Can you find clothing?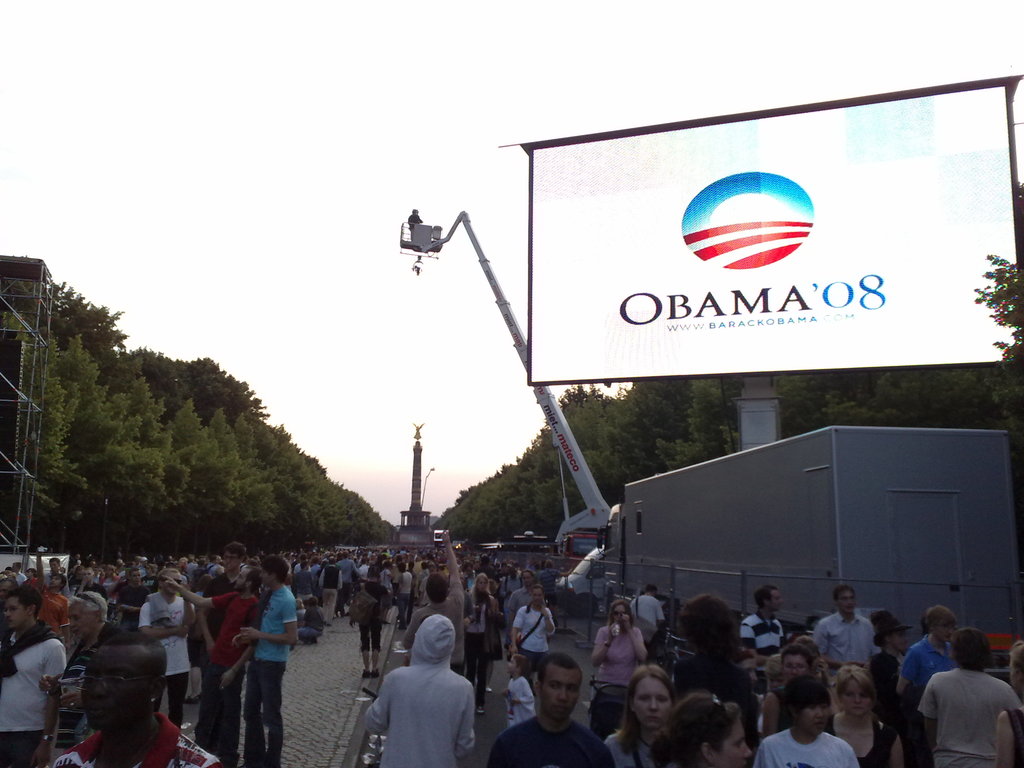
Yes, bounding box: [0,632,72,767].
